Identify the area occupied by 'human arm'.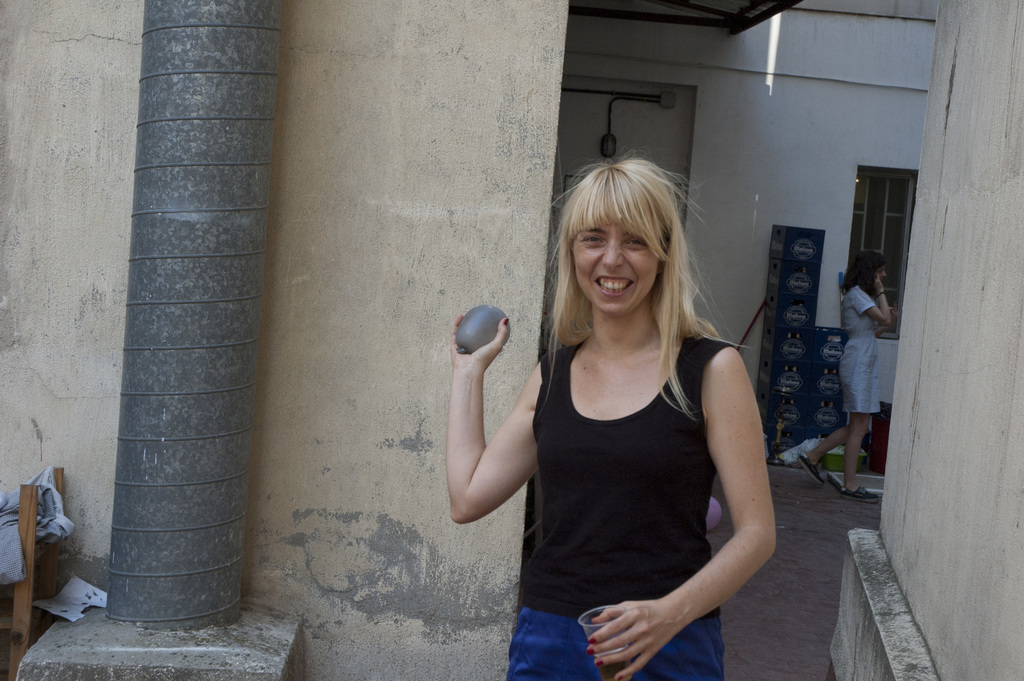
Area: [582, 334, 781, 680].
